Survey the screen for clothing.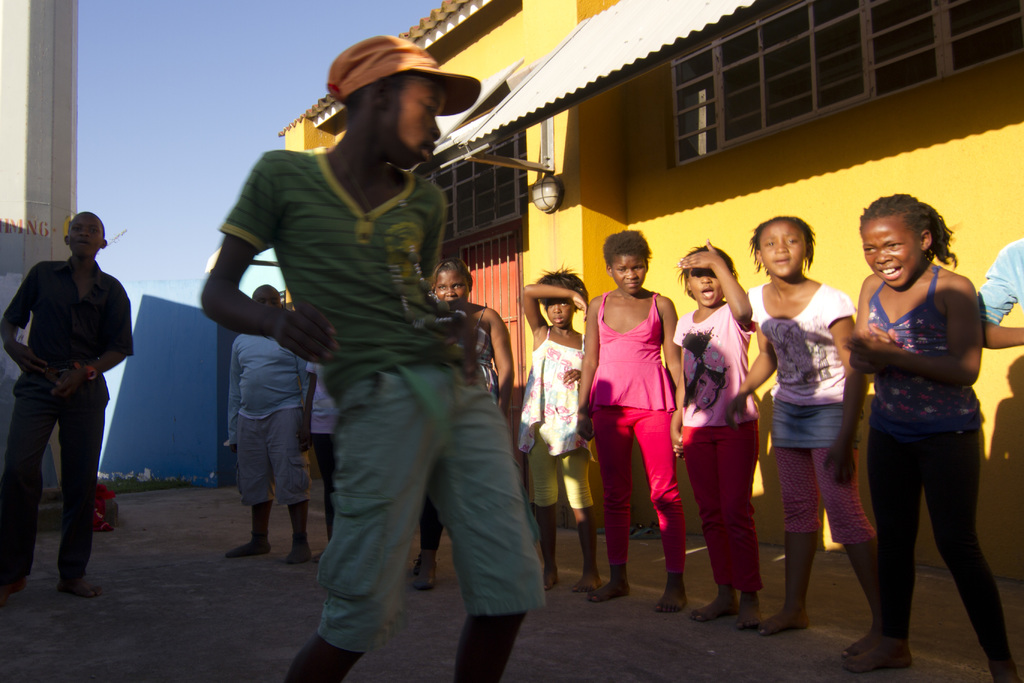
Survey found: {"x1": 304, "y1": 358, "x2": 339, "y2": 473}.
